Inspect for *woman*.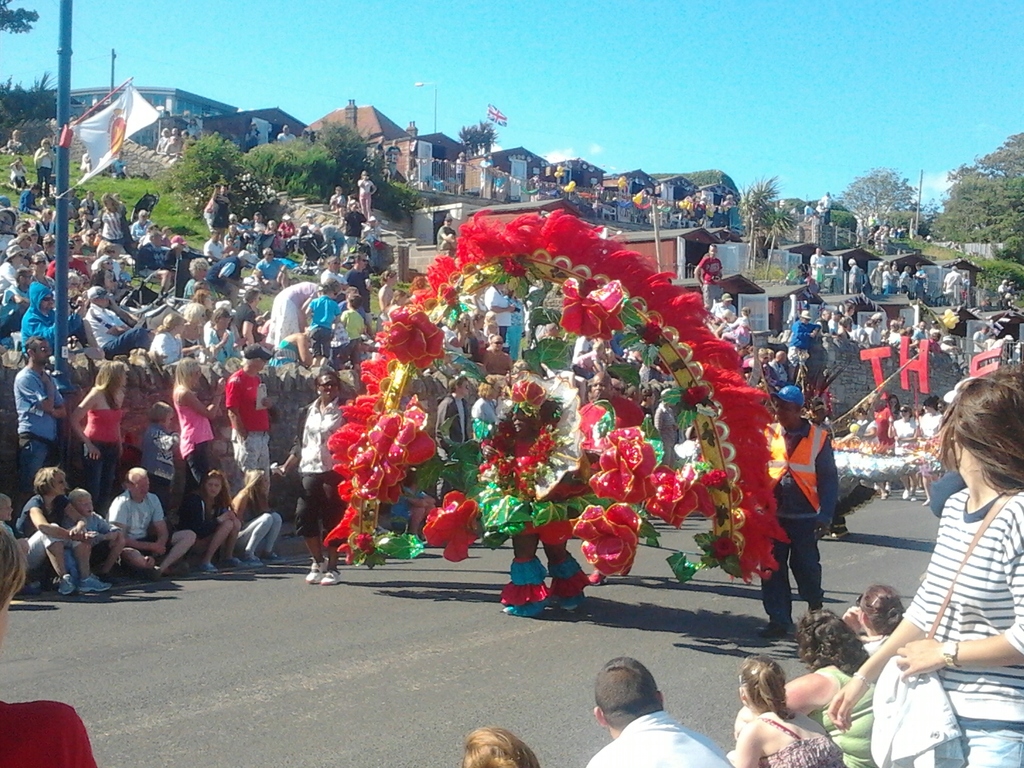
Inspection: x1=739 y1=614 x2=882 y2=767.
